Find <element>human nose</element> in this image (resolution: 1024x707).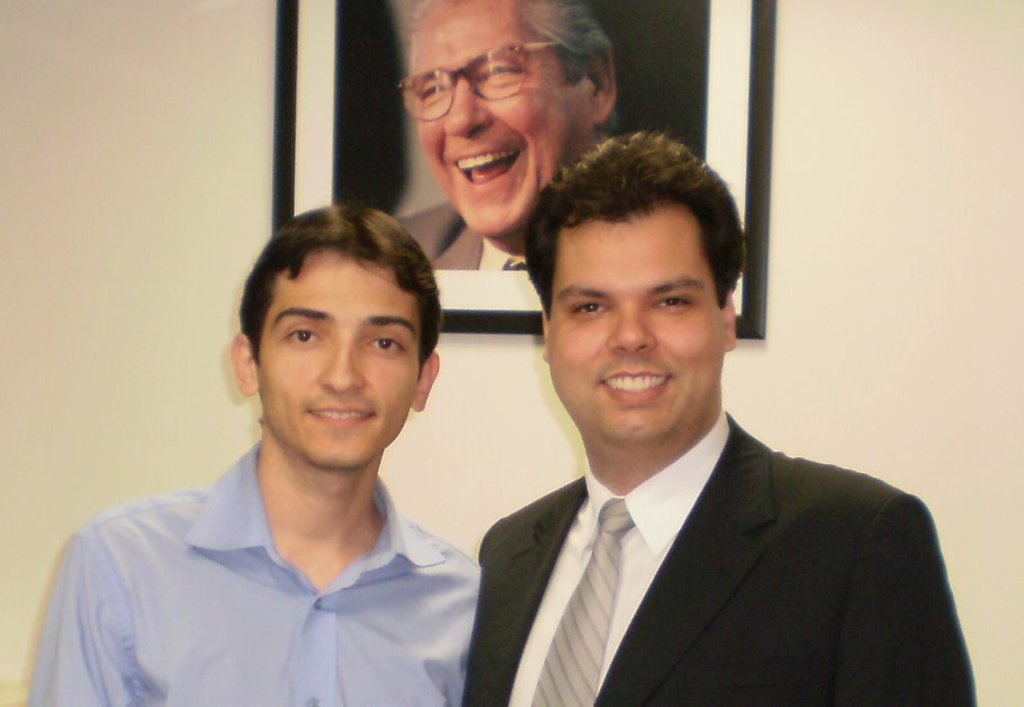
detection(603, 304, 657, 356).
